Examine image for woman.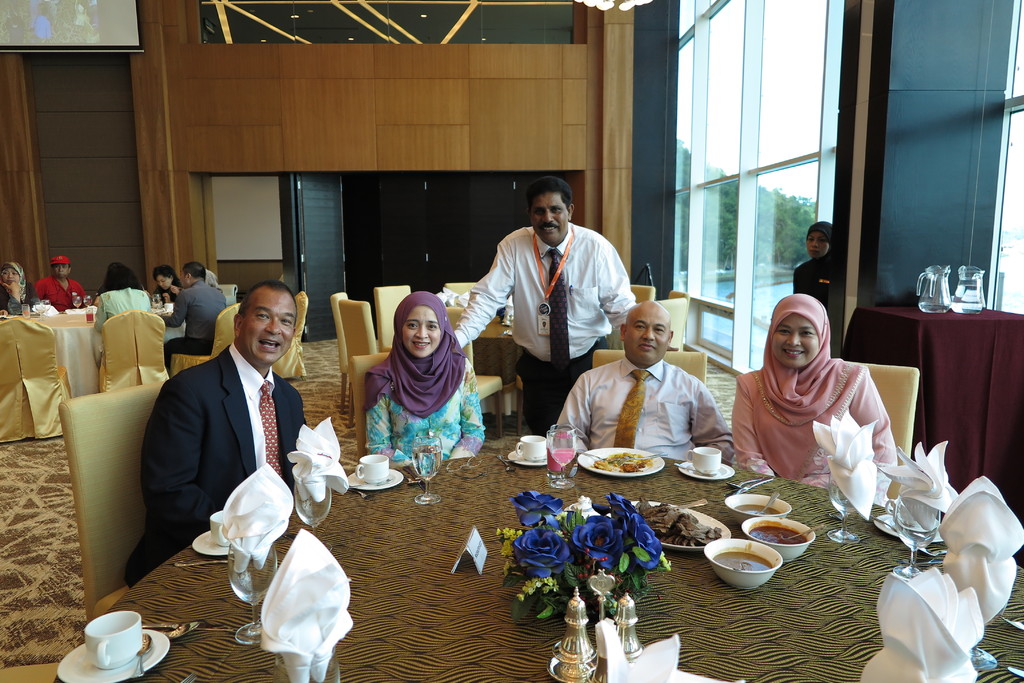
Examination result: detection(149, 265, 184, 293).
